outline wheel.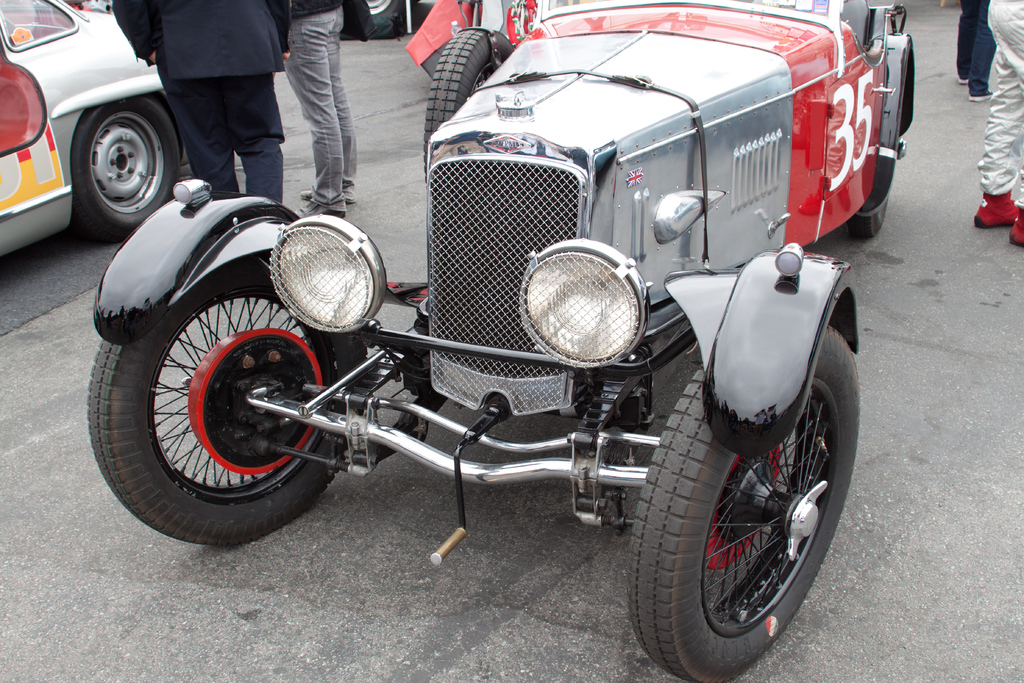
Outline: 70/94/184/245.
